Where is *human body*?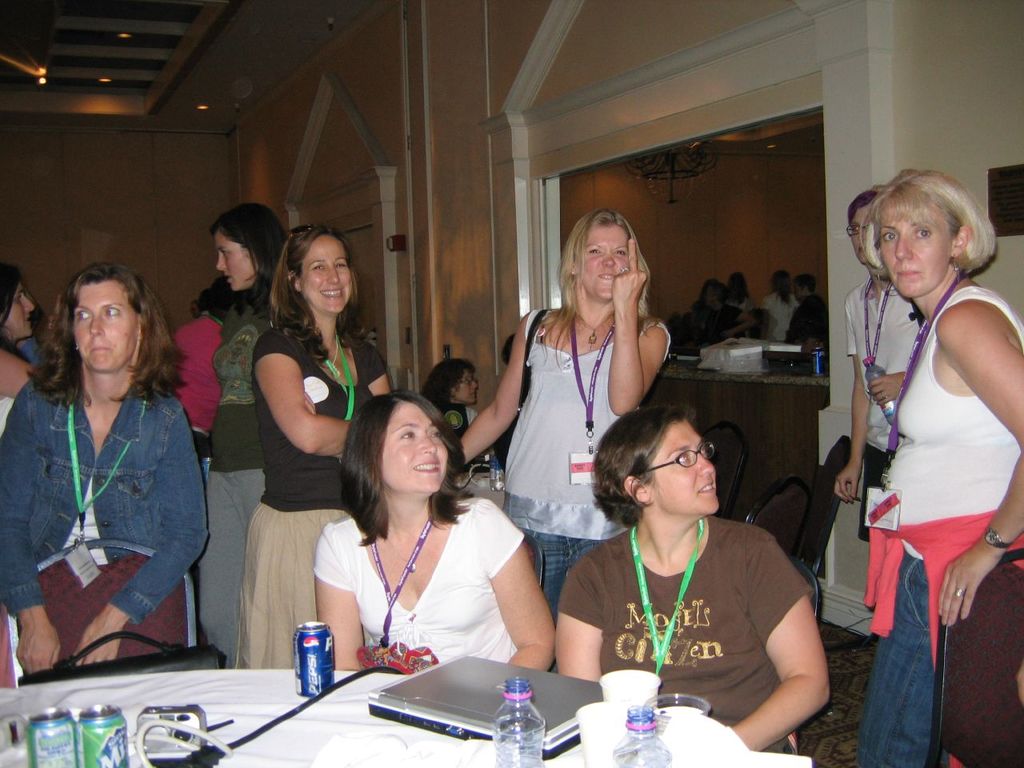
box=[756, 265, 798, 350].
